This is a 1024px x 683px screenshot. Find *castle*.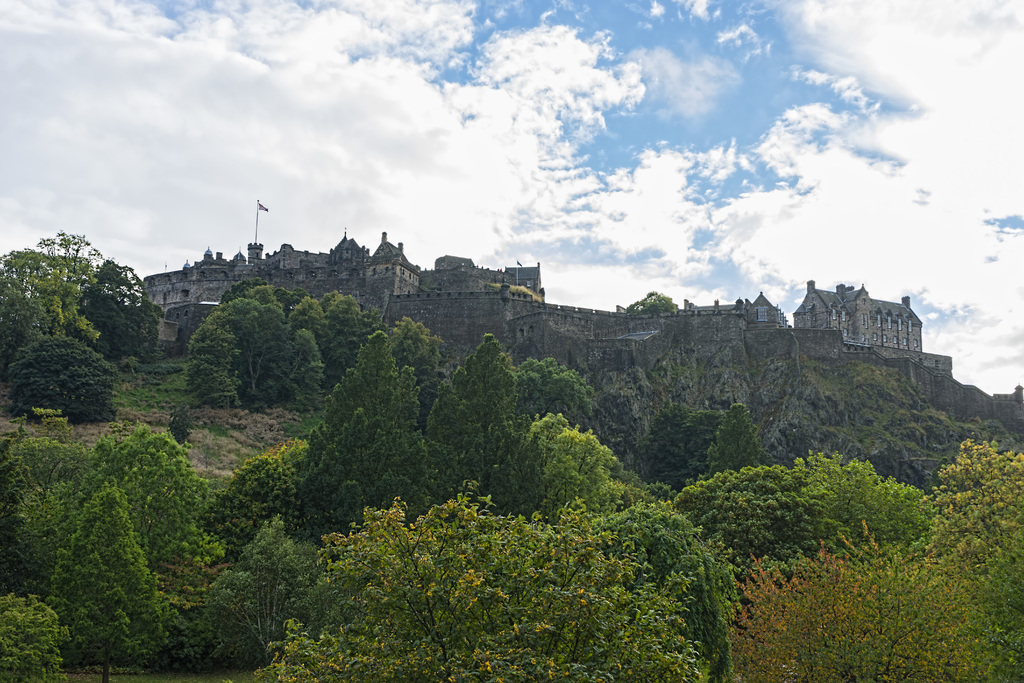
Bounding box: box=[136, 187, 1023, 404].
